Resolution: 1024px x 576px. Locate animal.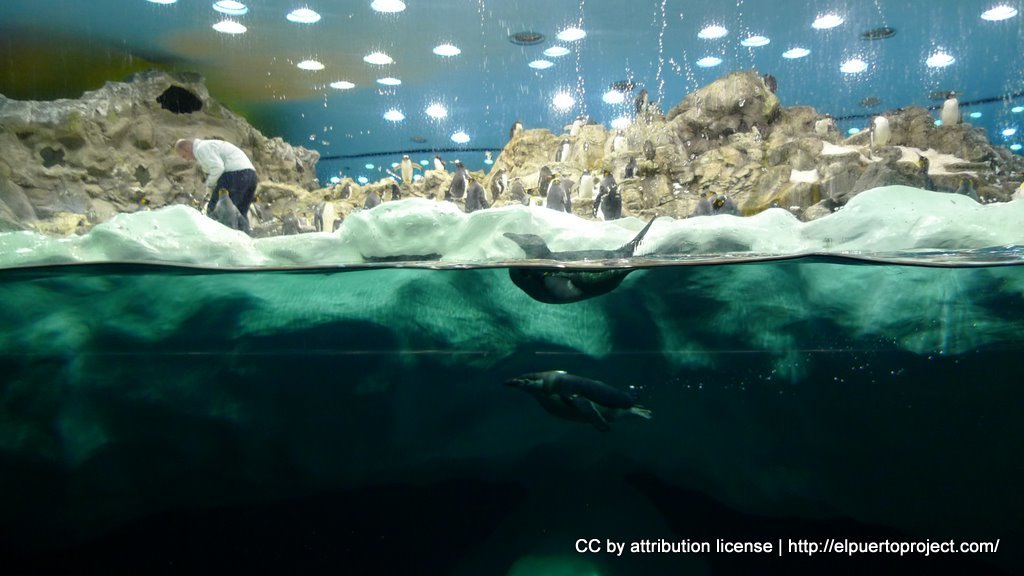
{"x1": 496, "y1": 358, "x2": 673, "y2": 426}.
